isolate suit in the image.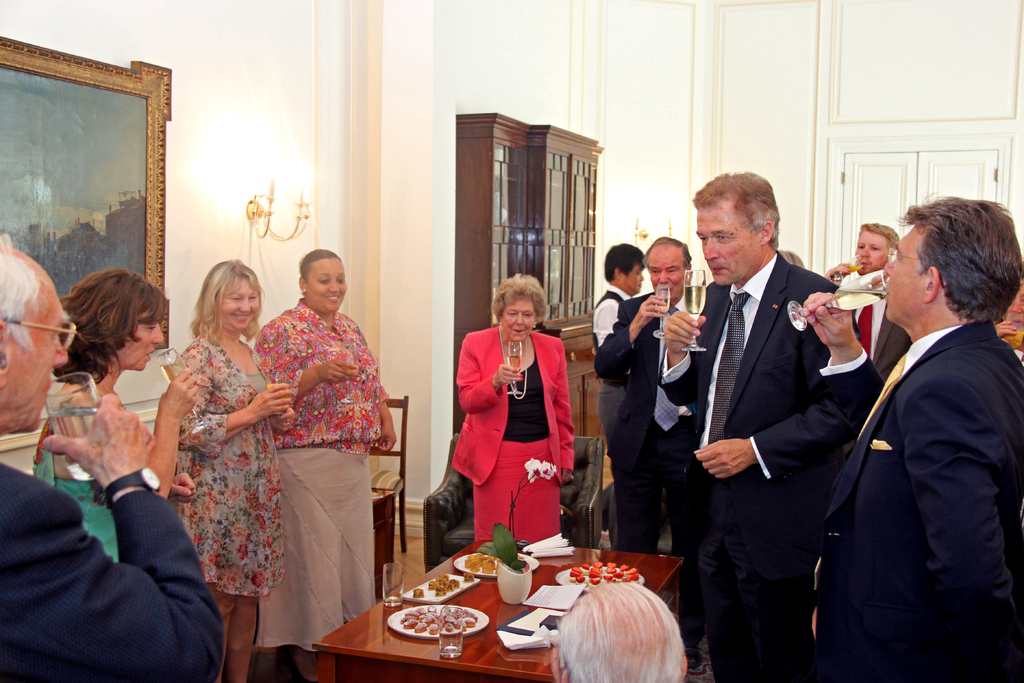
Isolated region: (591, 292, 703, 639).
